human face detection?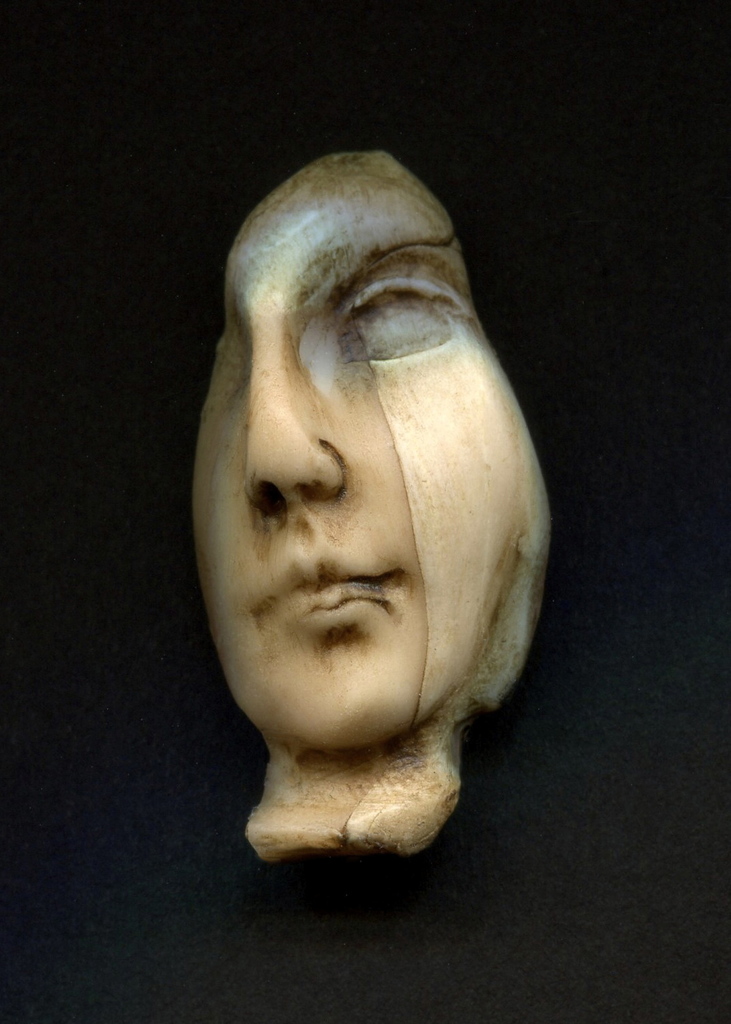
box=[168, 136, 548, 756]
